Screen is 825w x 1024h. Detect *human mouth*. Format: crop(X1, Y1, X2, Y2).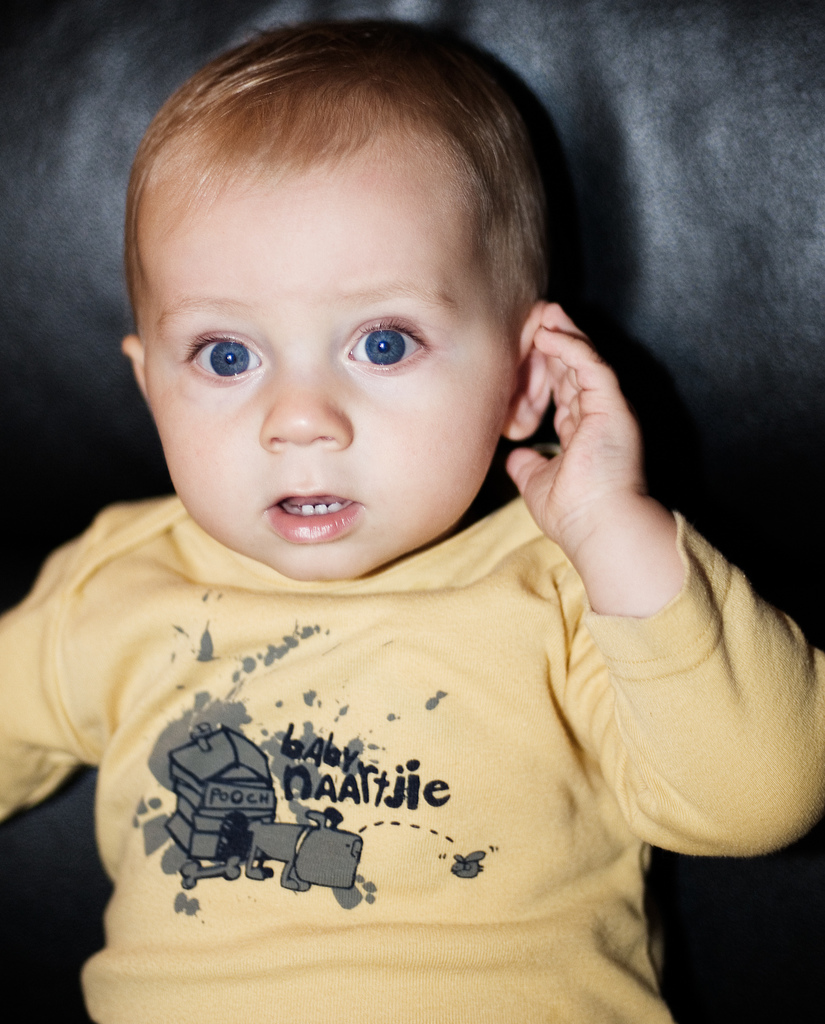
crop(252, 484, 362, 540).
